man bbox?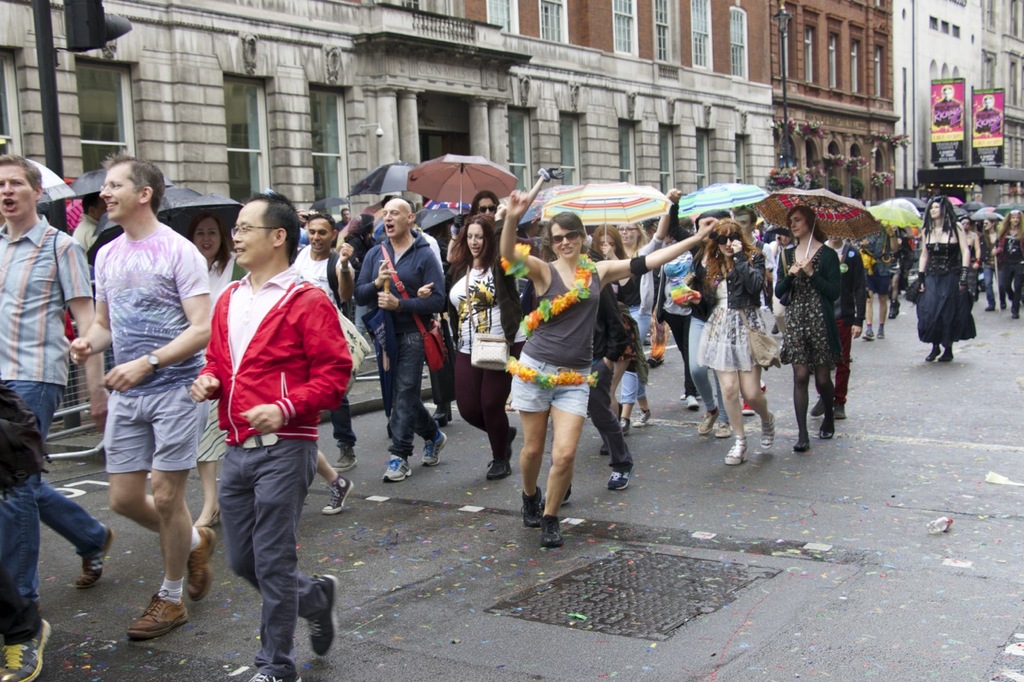
l=0, t=148, r=113, b=681
